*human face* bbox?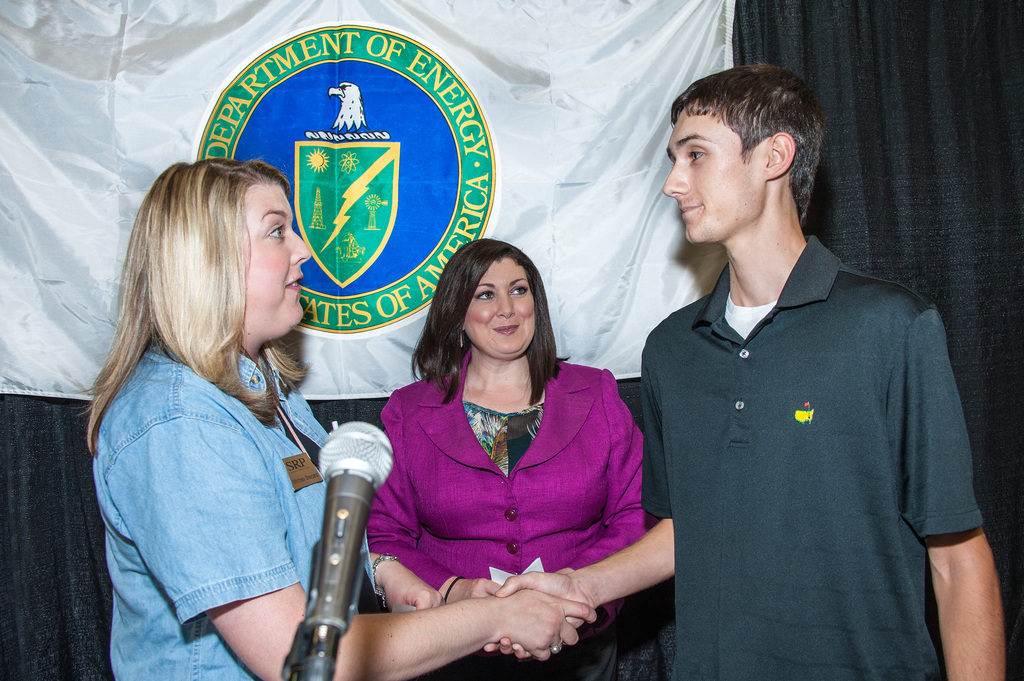
{"x1": 661, "y1": 106, "x2": 766, "y2": 244}
